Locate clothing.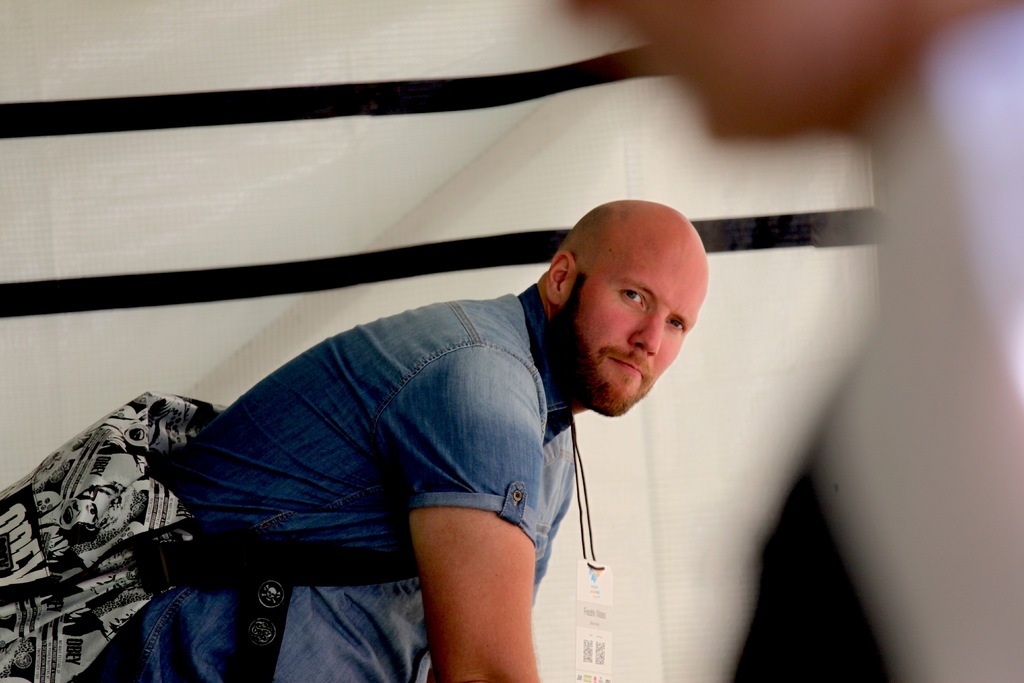
Bounding box: rect(105, 259, 666, 629).
